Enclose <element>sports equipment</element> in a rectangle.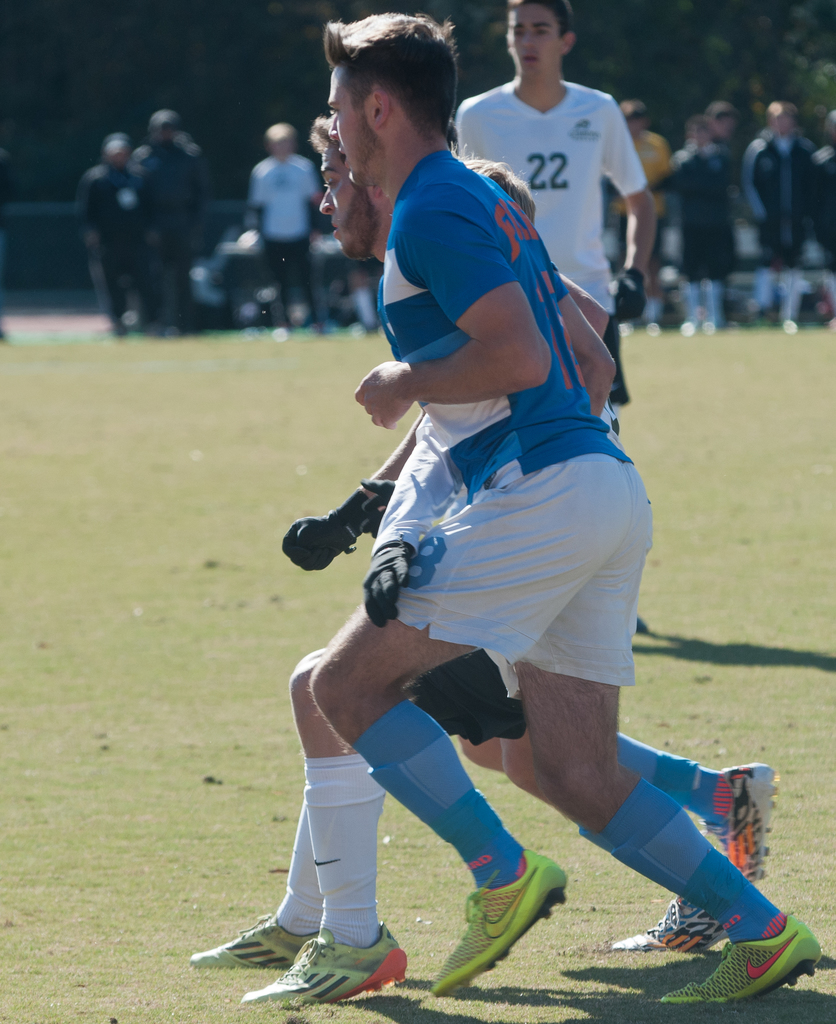
[x1=236, y1=935, x2=407, y2=1021].
